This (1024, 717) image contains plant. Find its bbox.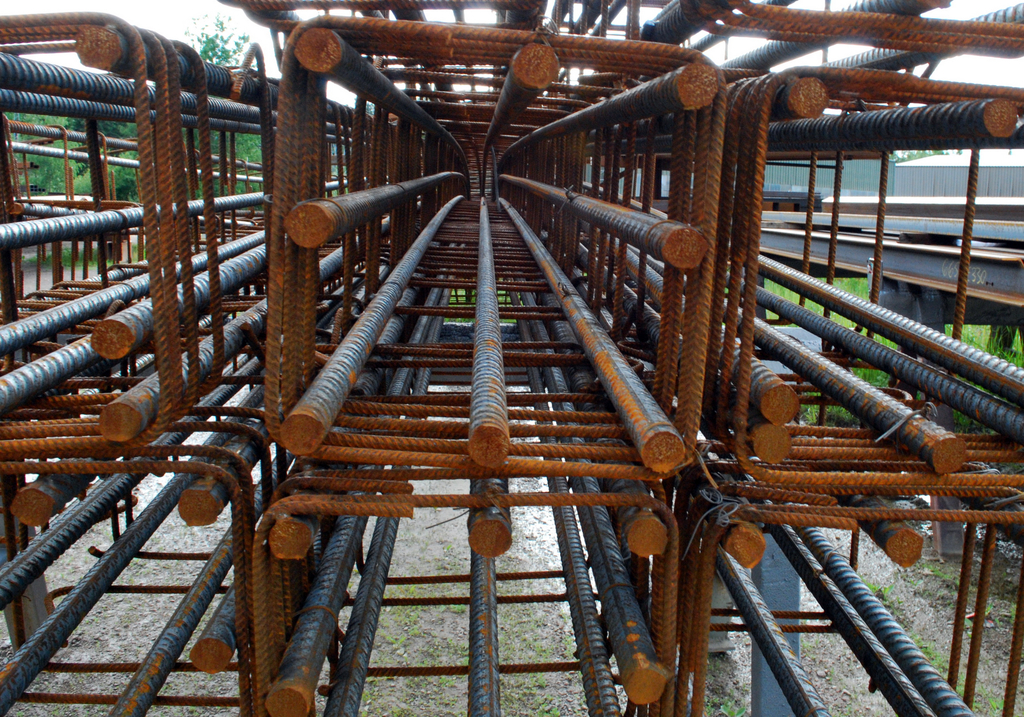
pyautogui.locateOnScreen(918, 636, 945, 668).
